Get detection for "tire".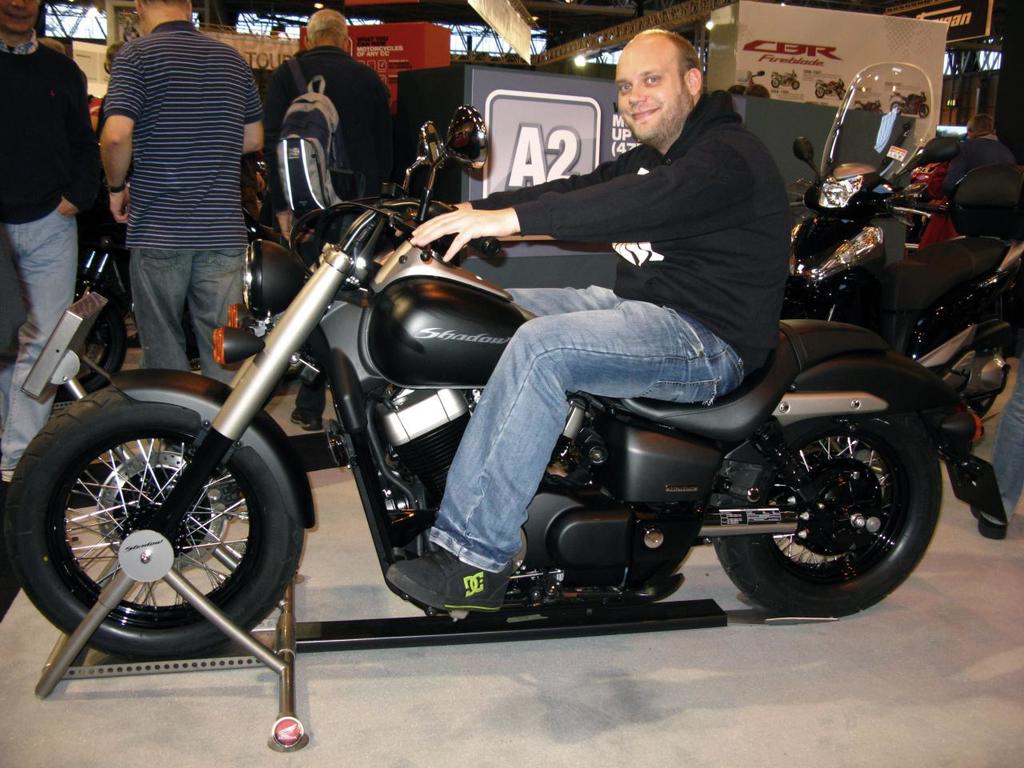
Detection: 837,90,845,99.
